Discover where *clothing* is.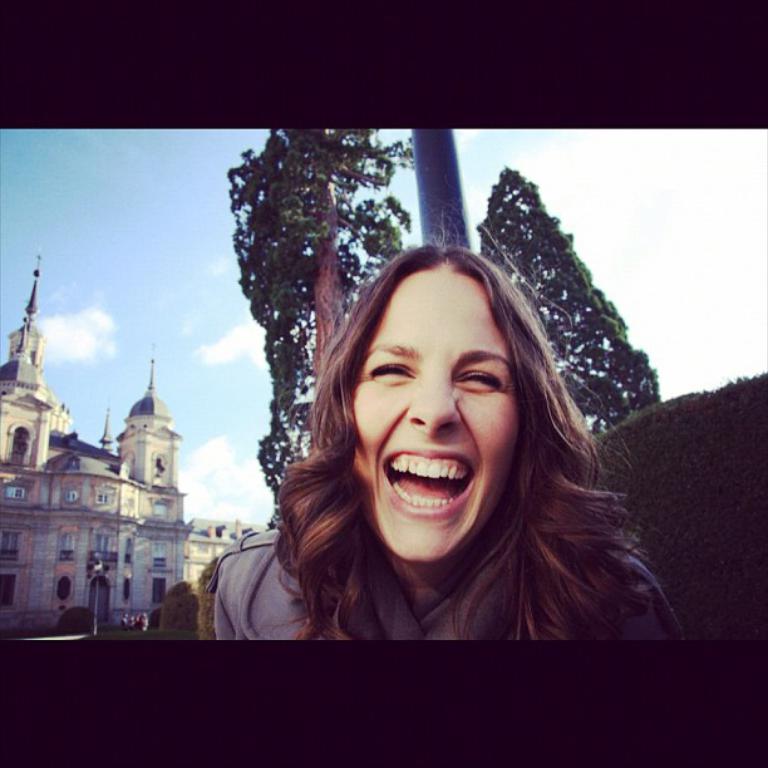
Discovered at x1=207 y1=511 x2=681 y2=655.
